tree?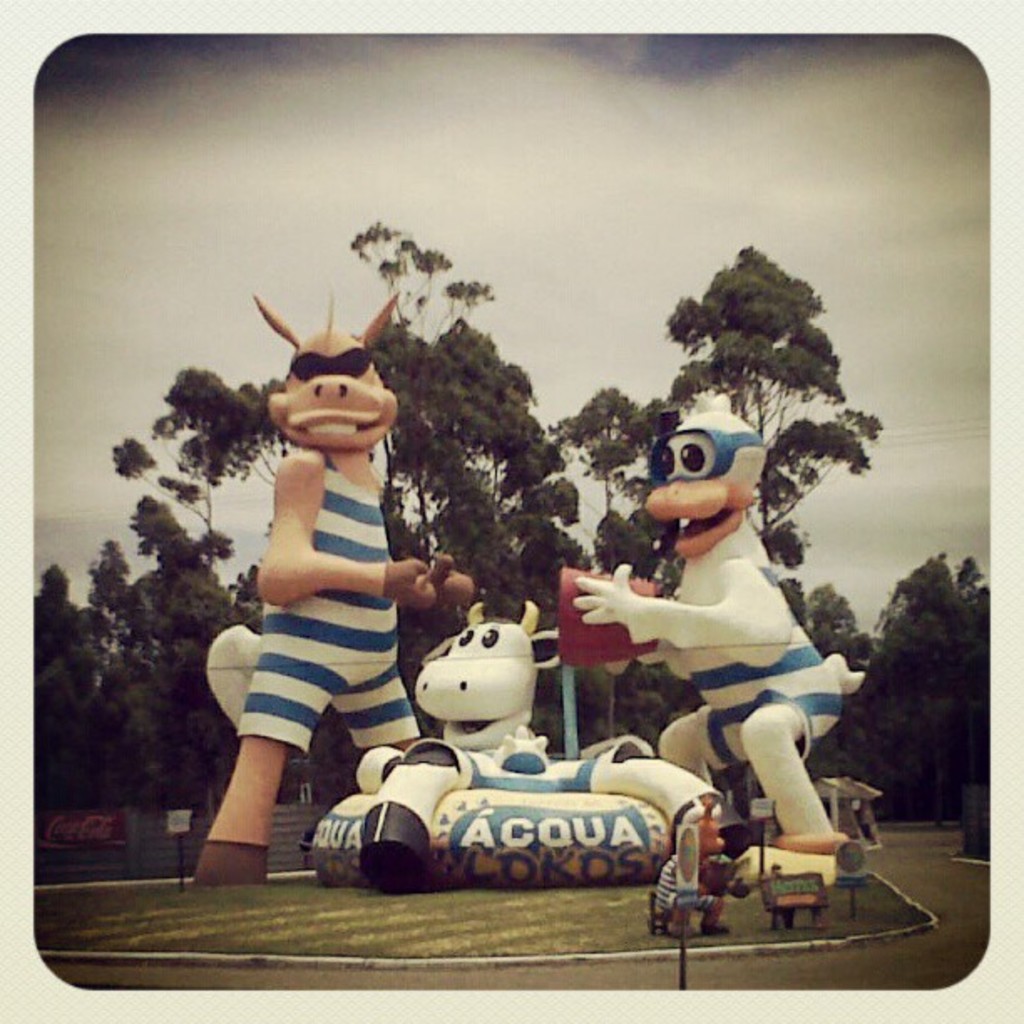
x1=542, y1=671, x2=721, y2=848
